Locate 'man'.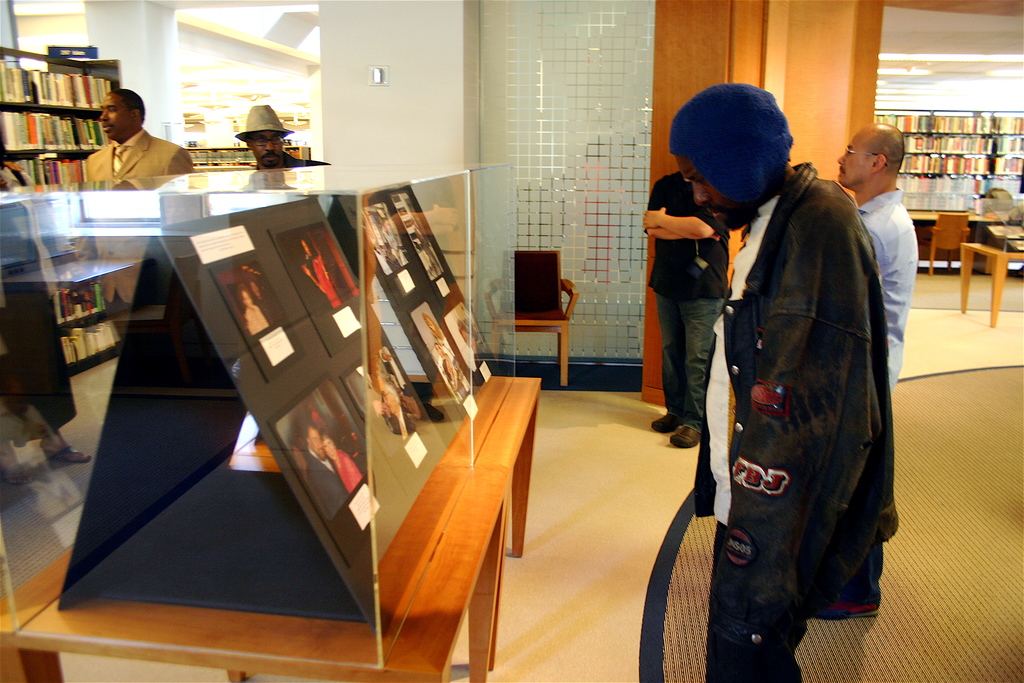
Bounding box: 639/176/726/449.
